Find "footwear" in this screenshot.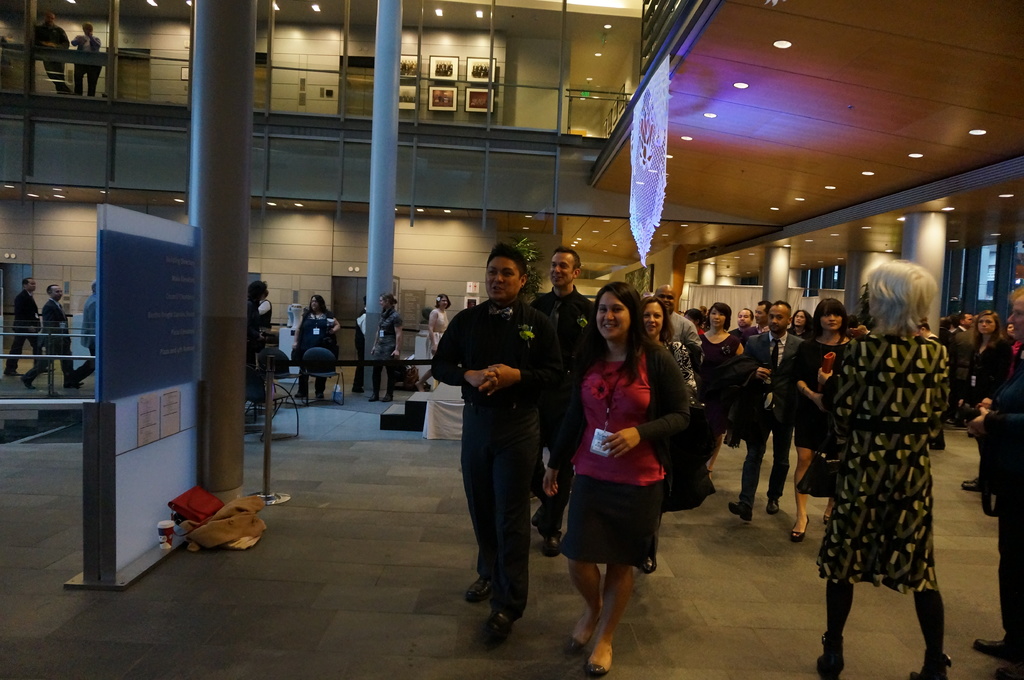
The bounding box for "footwear" is x1=316, y1=390, x2=325, y2=402.
